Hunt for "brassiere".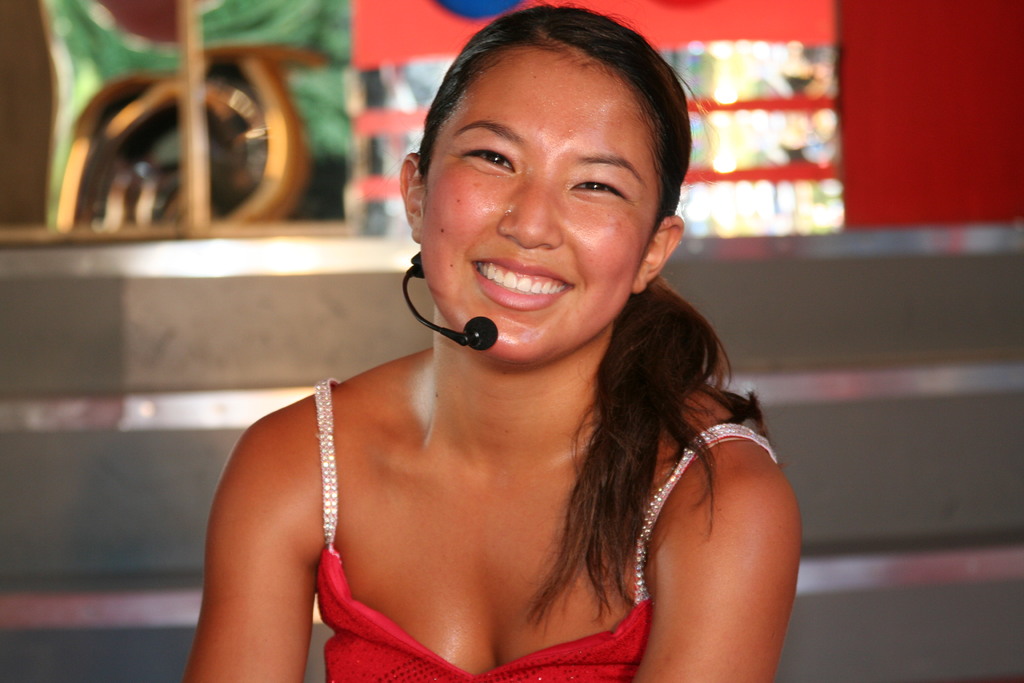
Hunted down at [311, 373, 784, 682].
